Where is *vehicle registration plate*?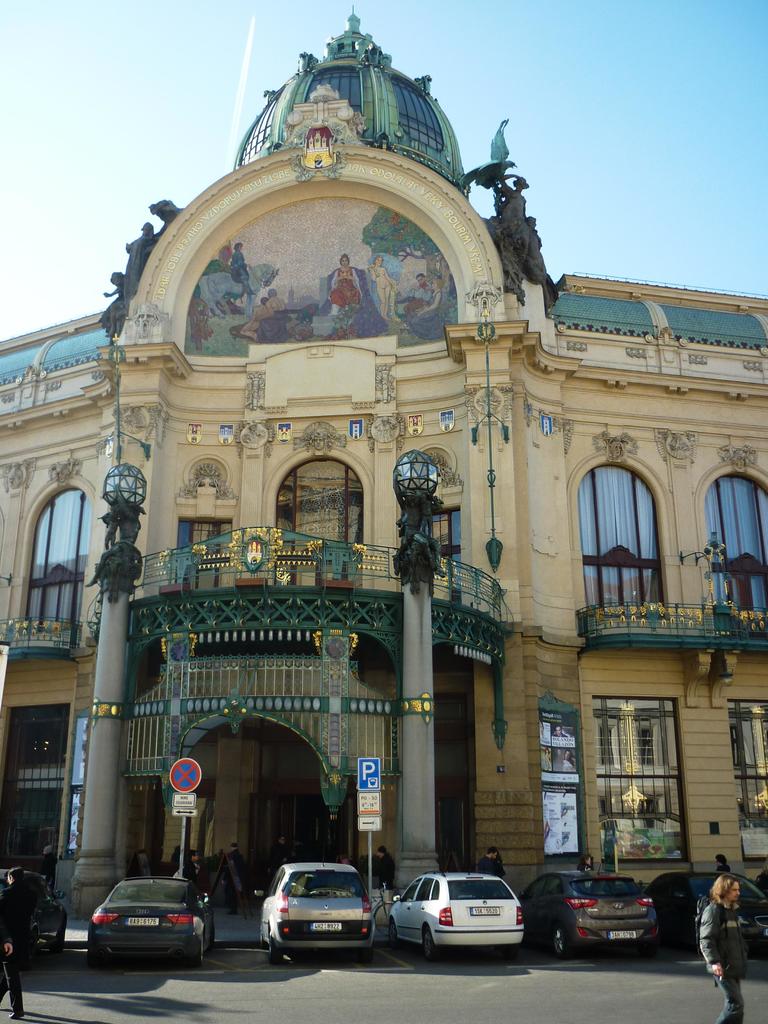
crop(303, 916, 341, 935).
